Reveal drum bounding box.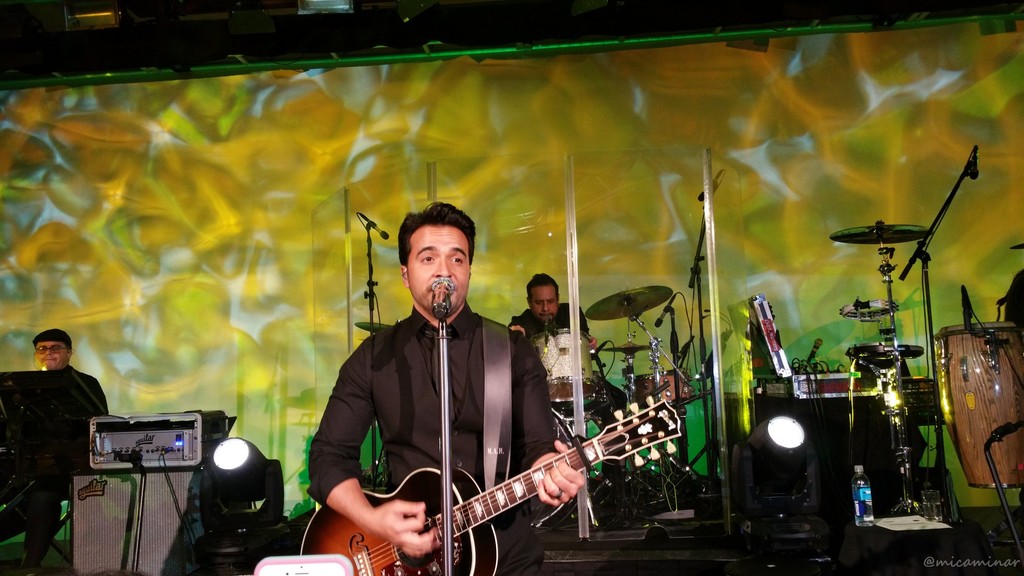
Revealed: pyautogui.locateOnScreen(933, 321, 1023, 485).
